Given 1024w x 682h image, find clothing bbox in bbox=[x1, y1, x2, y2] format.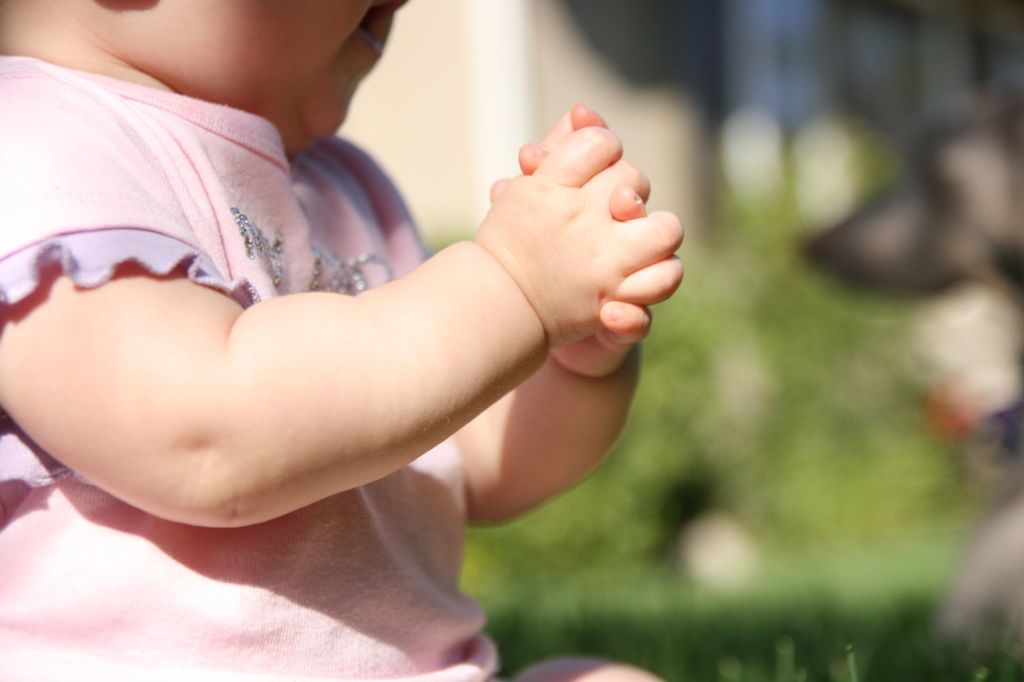
bbox=[32, 87, 727, 634].
